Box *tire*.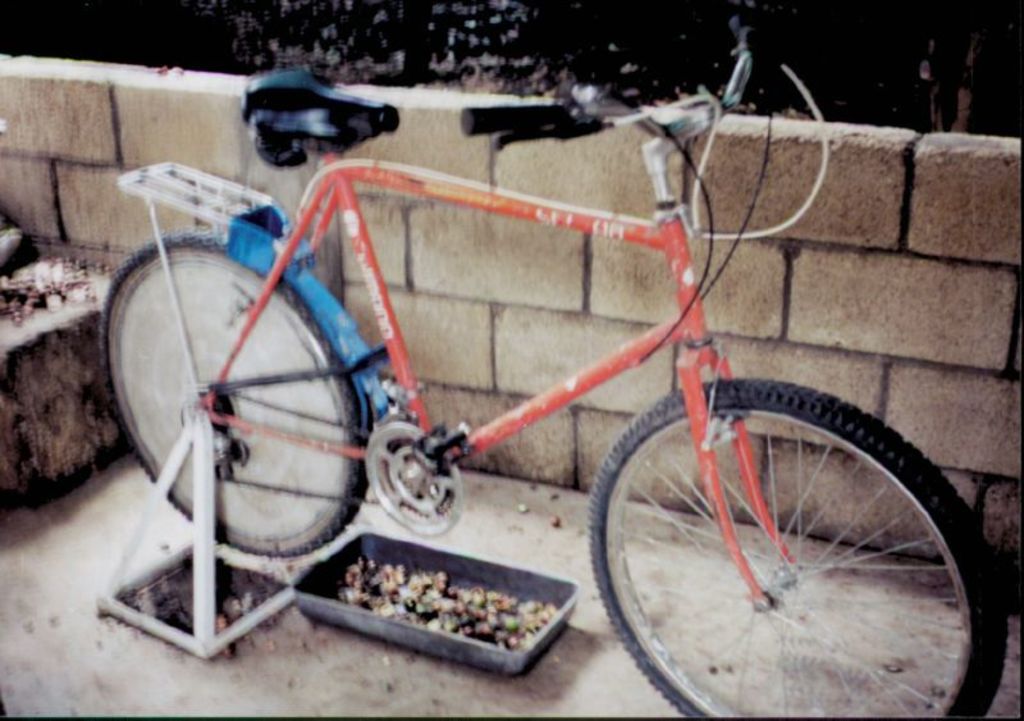
select_region(618, 373, 964, 720).
